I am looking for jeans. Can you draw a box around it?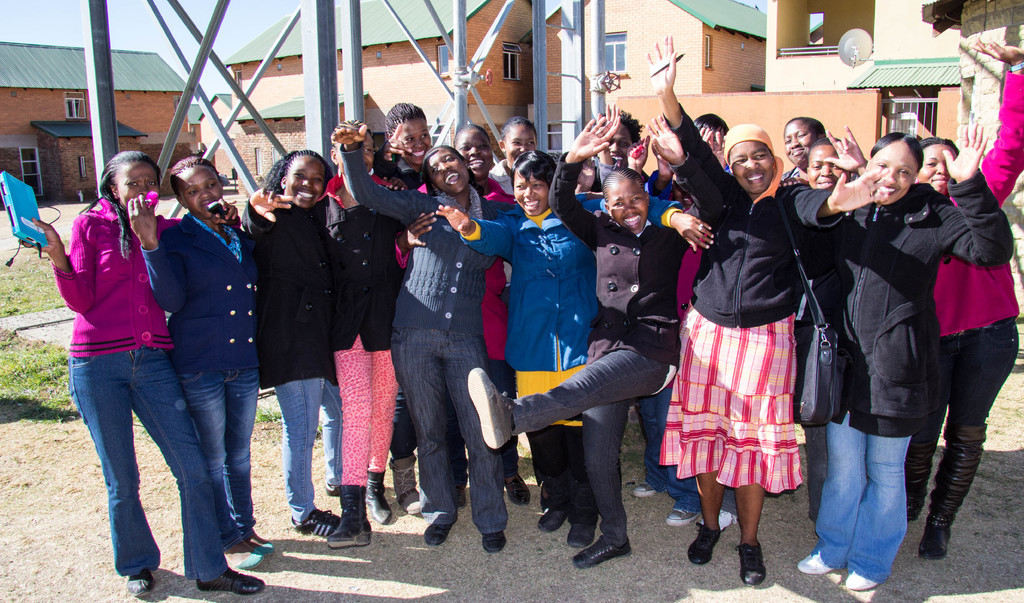
Sure, the bounding box is 644/392/701/512.
